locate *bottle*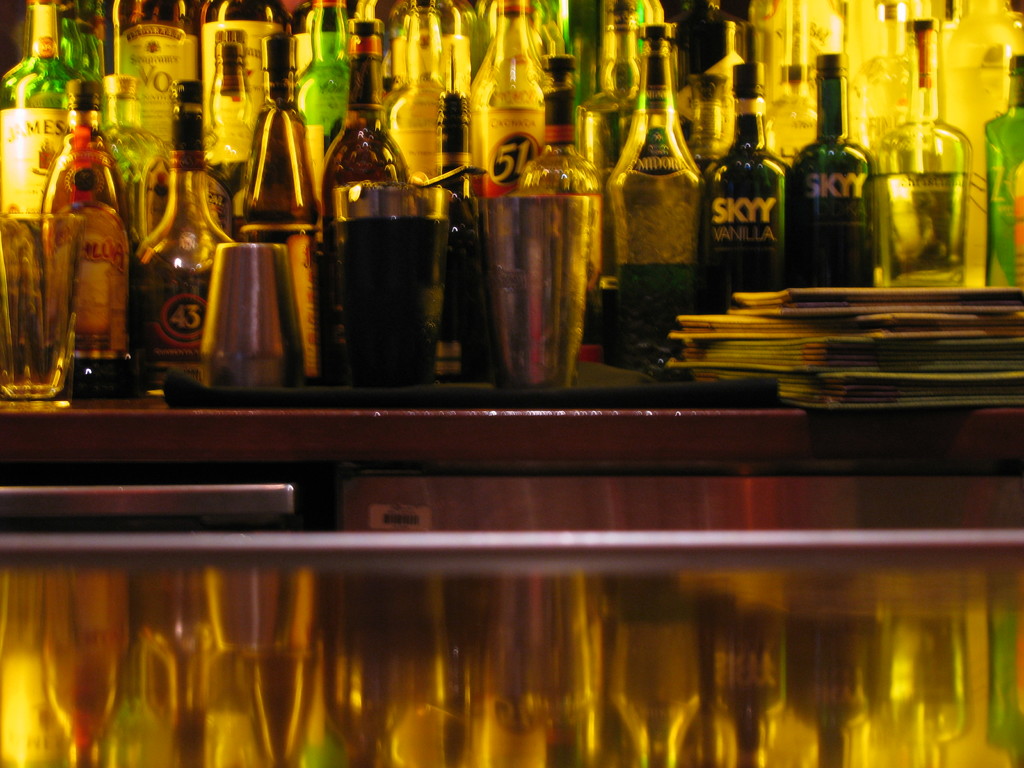
681 75 735 177
